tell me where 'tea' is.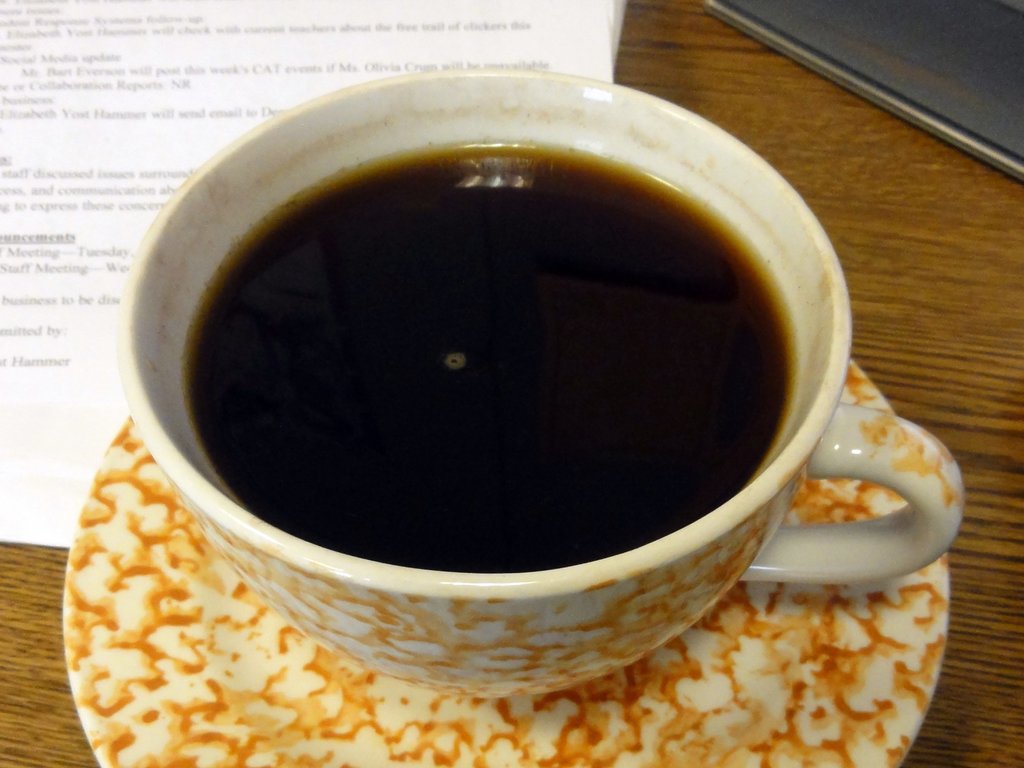
'tea' is at select_region(182, 135, 796, 573).
